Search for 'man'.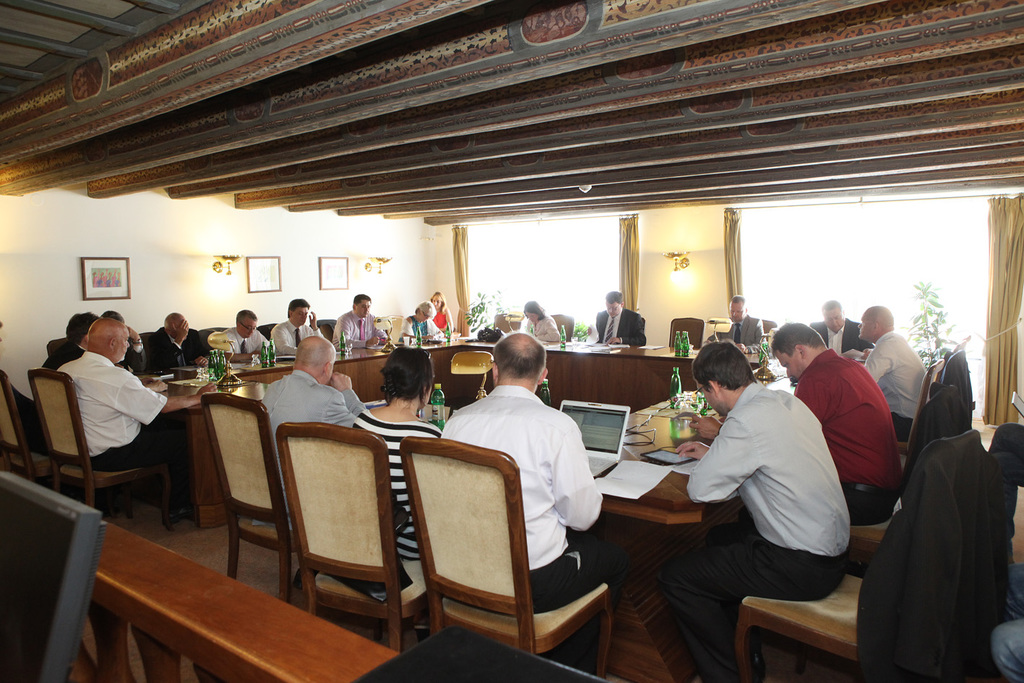
Found at bbox(57, 319, 224, 528).
